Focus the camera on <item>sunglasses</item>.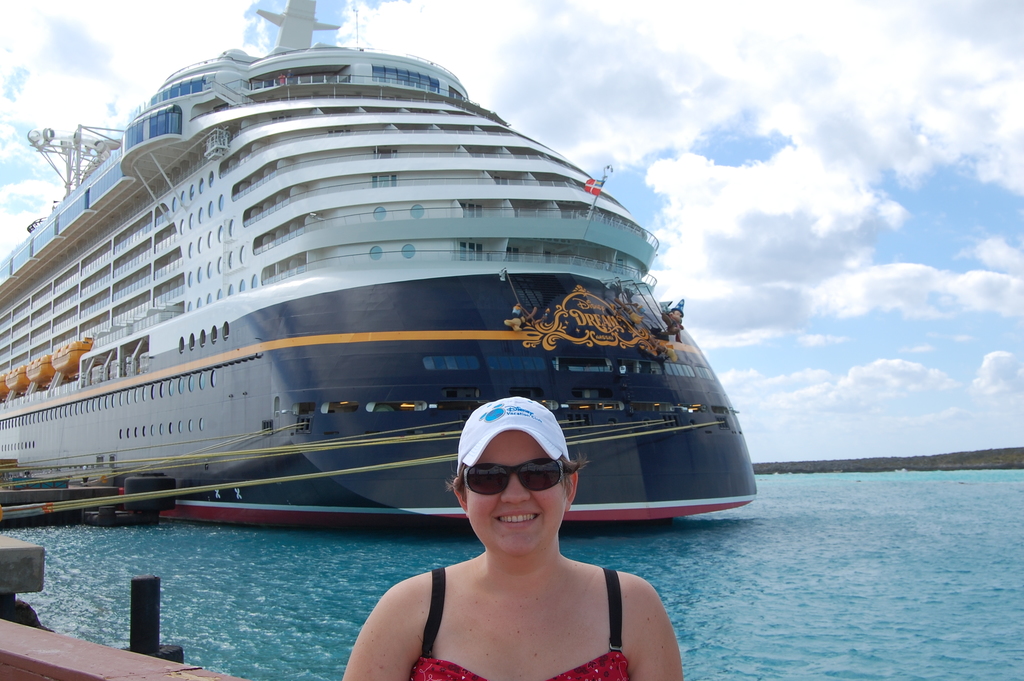
Focus region: rect(459, 456, 560, 499).
